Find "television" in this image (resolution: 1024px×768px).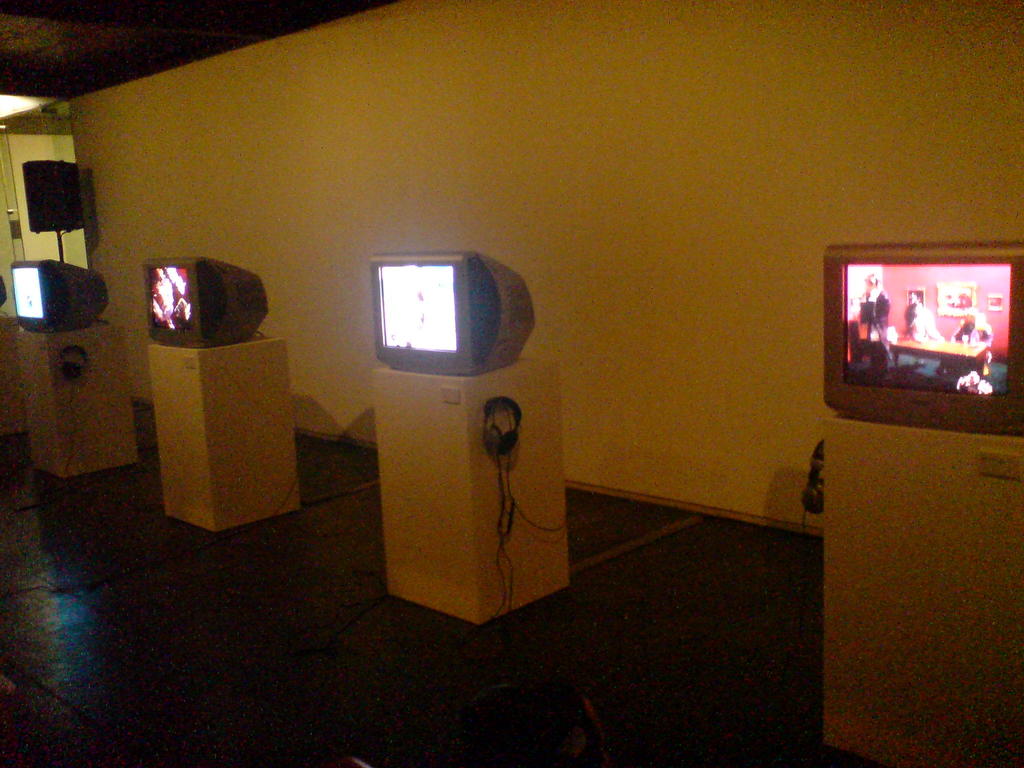
(823,241,1023,436).
